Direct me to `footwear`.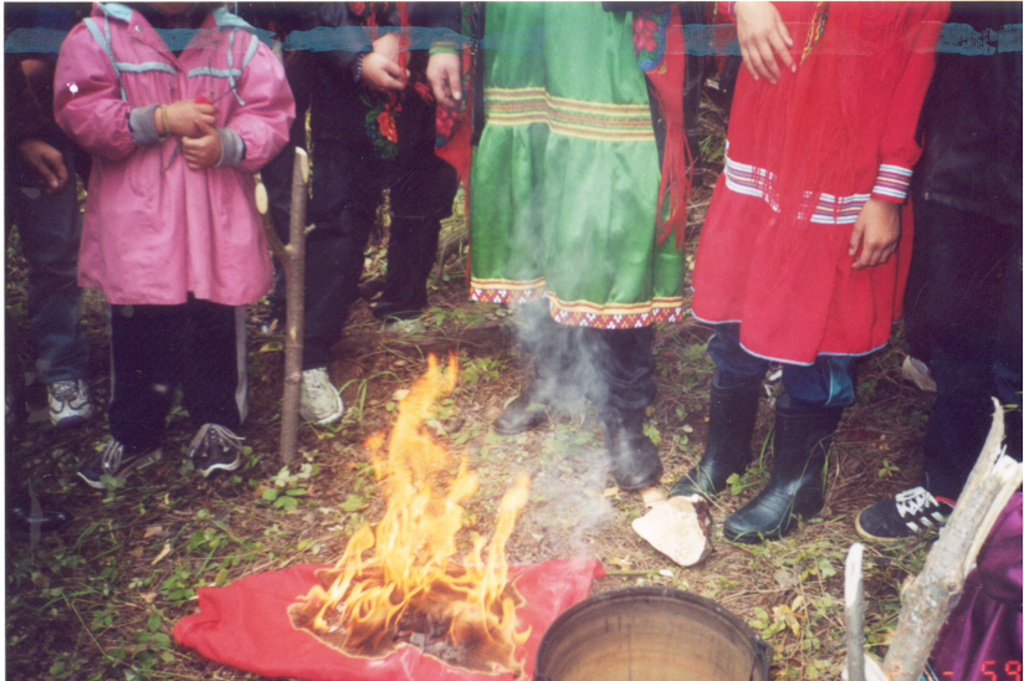
Direction: <bbox>667, 377, 754, 502</bbox>.
